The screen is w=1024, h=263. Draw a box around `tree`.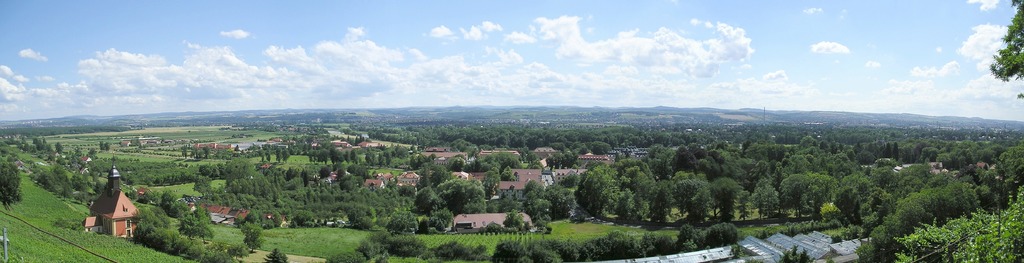
(left=676, top=227, right=707, bottom=252).
